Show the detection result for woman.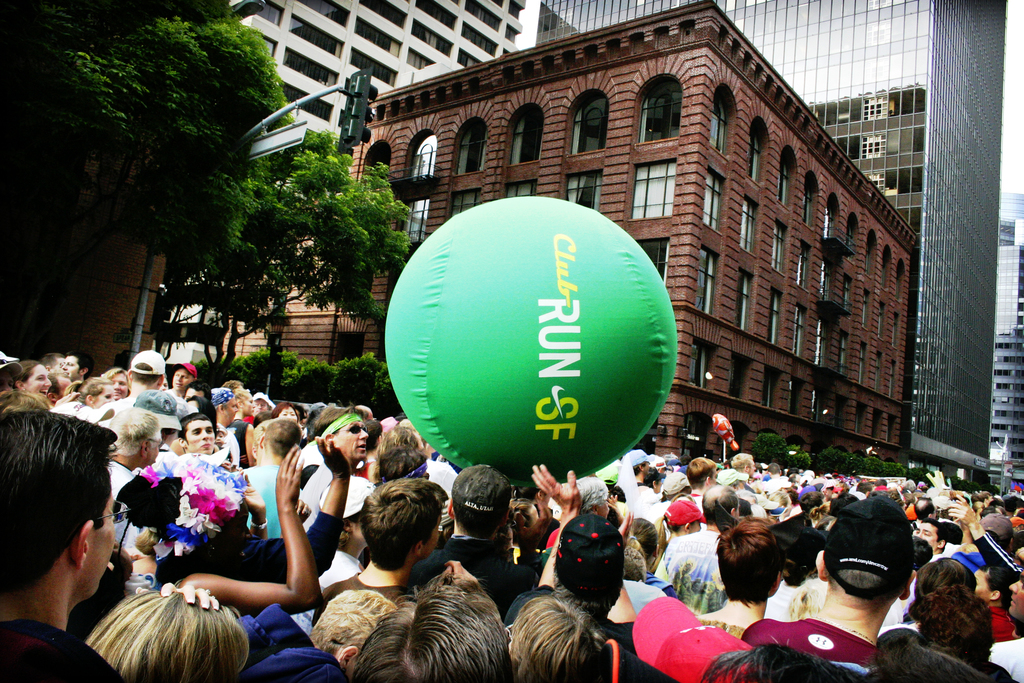
bbox=(232, 390, 259, 470).
